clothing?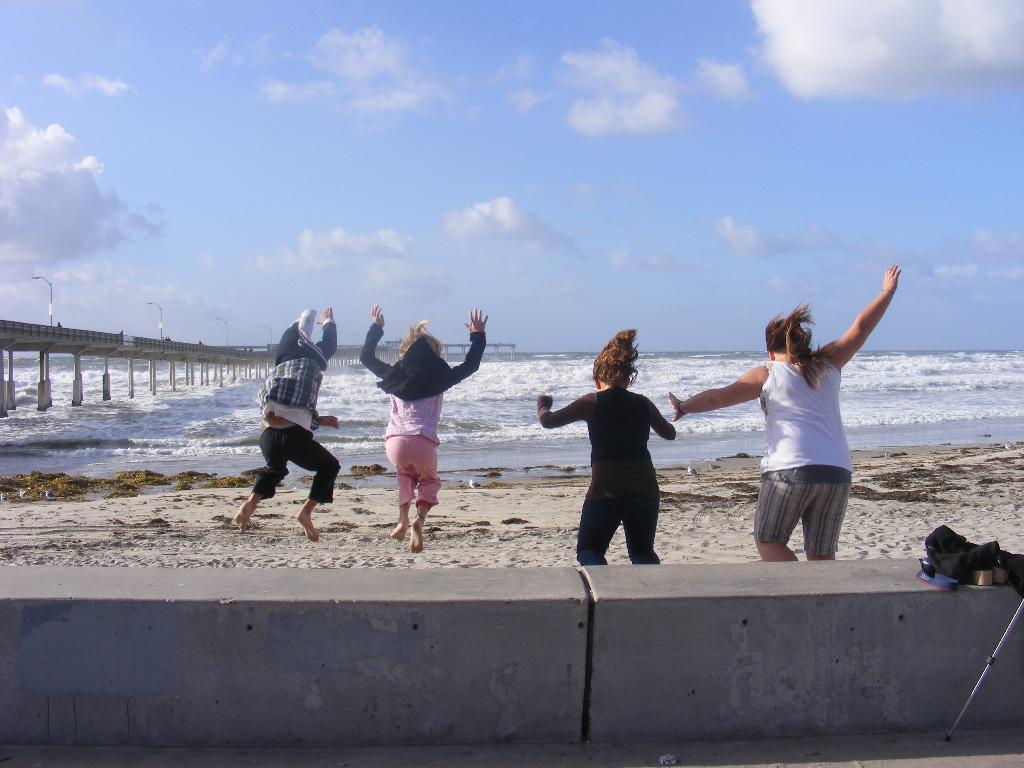
[x1=250, y1=316, x2=341, y2=502]
